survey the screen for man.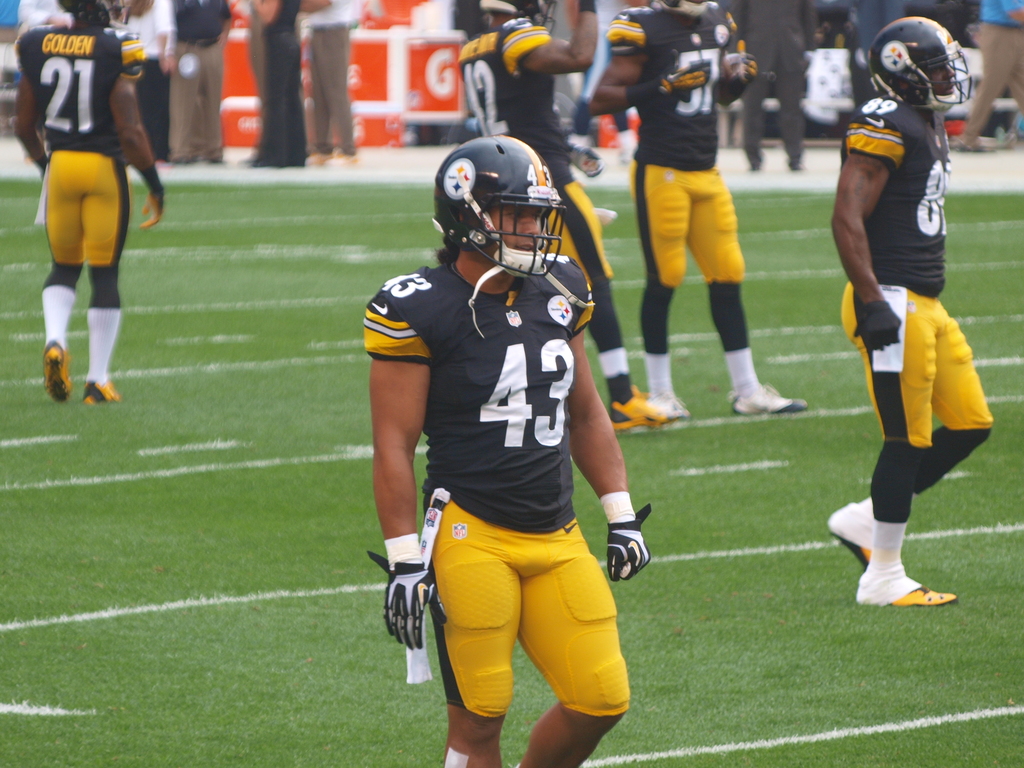
Survey found: (x1=362, y1=132, x2=658, y2=767).
